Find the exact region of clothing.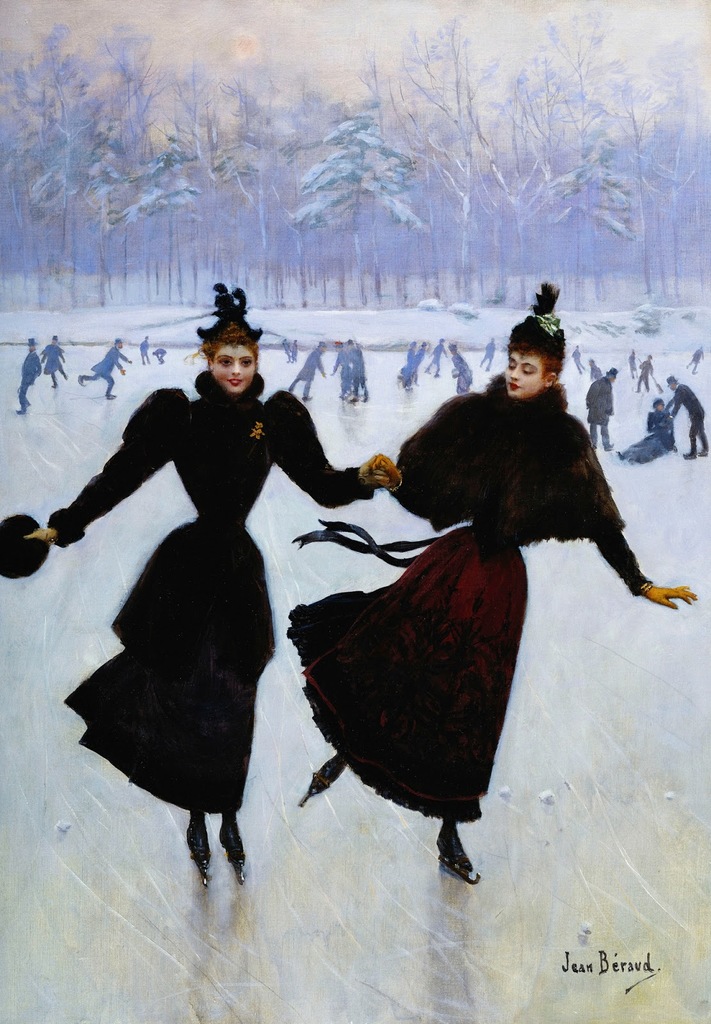
Exact region: (334, 348, 351, 393).
